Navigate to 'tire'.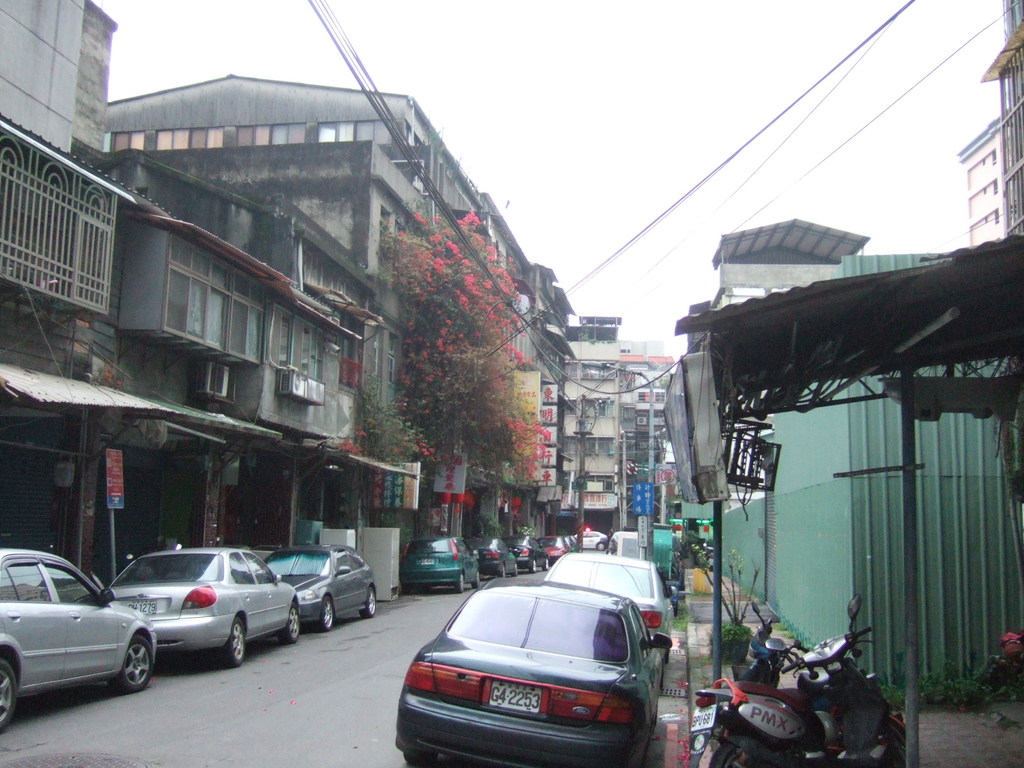
Navigation target: detection(876, 720, 918, 767).
